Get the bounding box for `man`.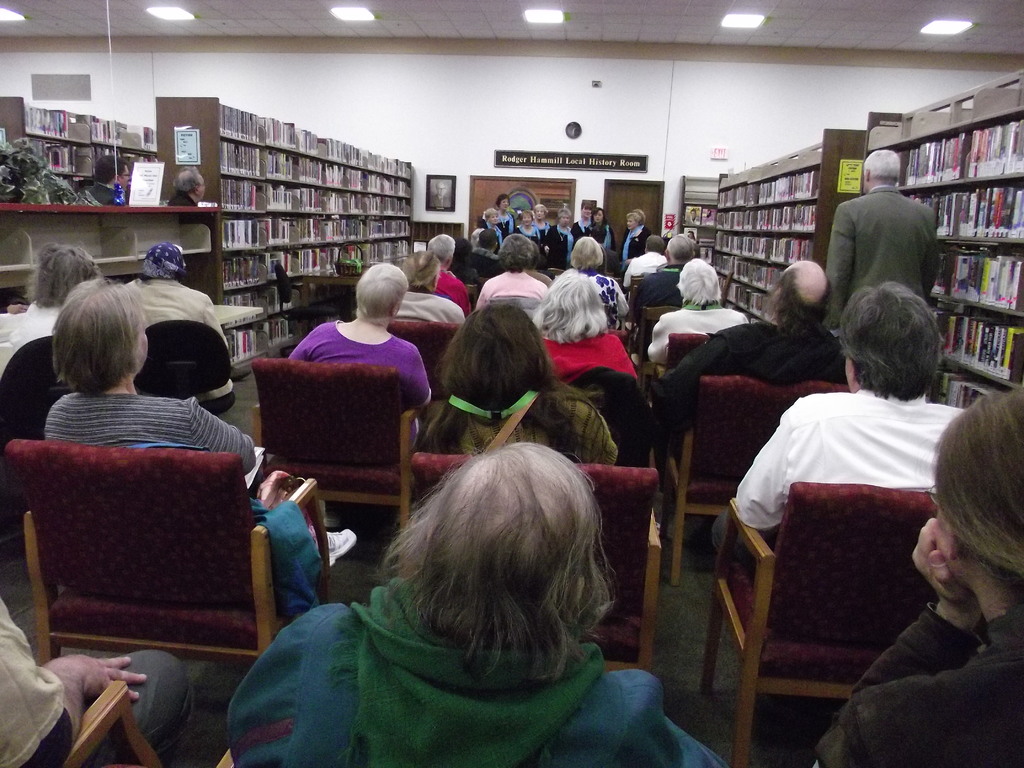
locate(474, 227, 504, 279).
